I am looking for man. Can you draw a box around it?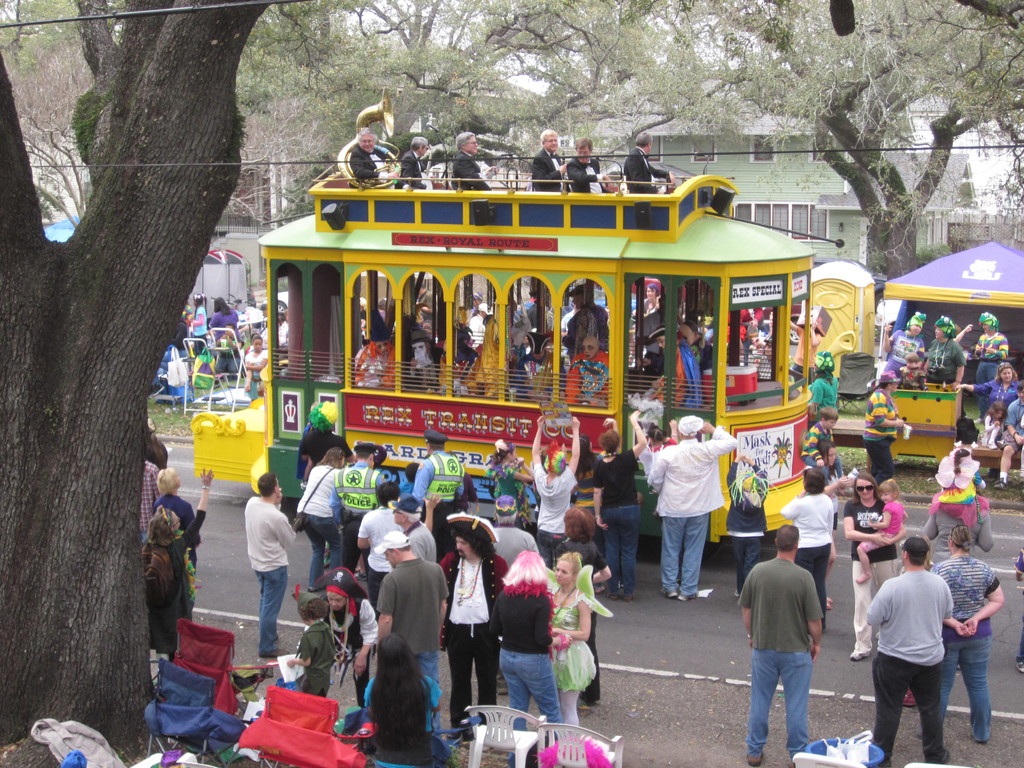
Sure, the bounding box is detection(350, 124, 399, 195).
